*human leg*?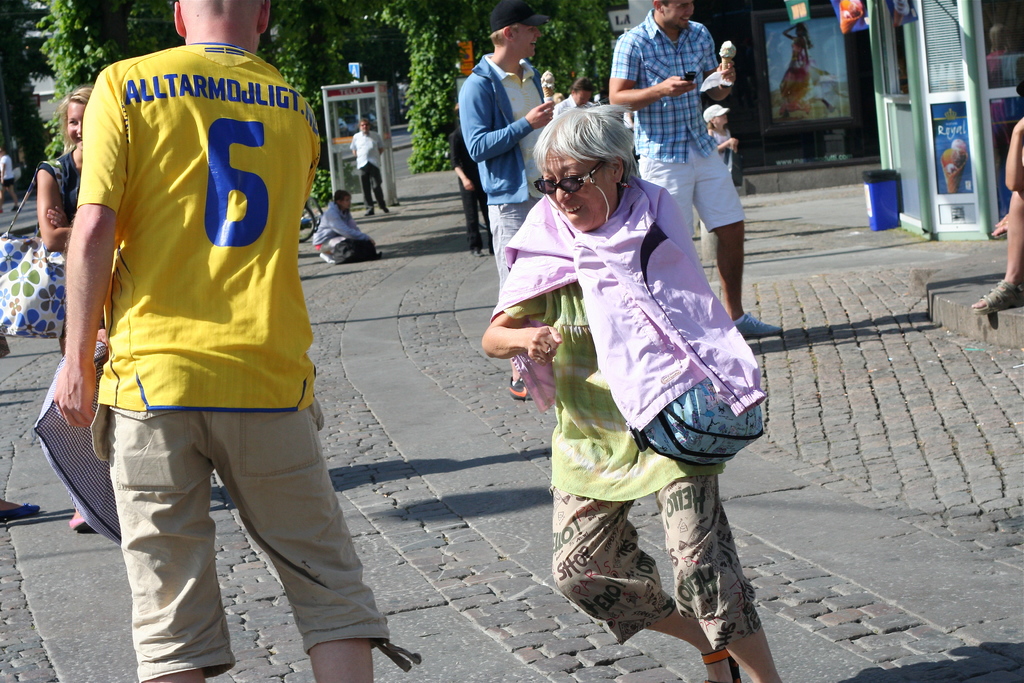
bbox=[483, 197, 534, 403]
